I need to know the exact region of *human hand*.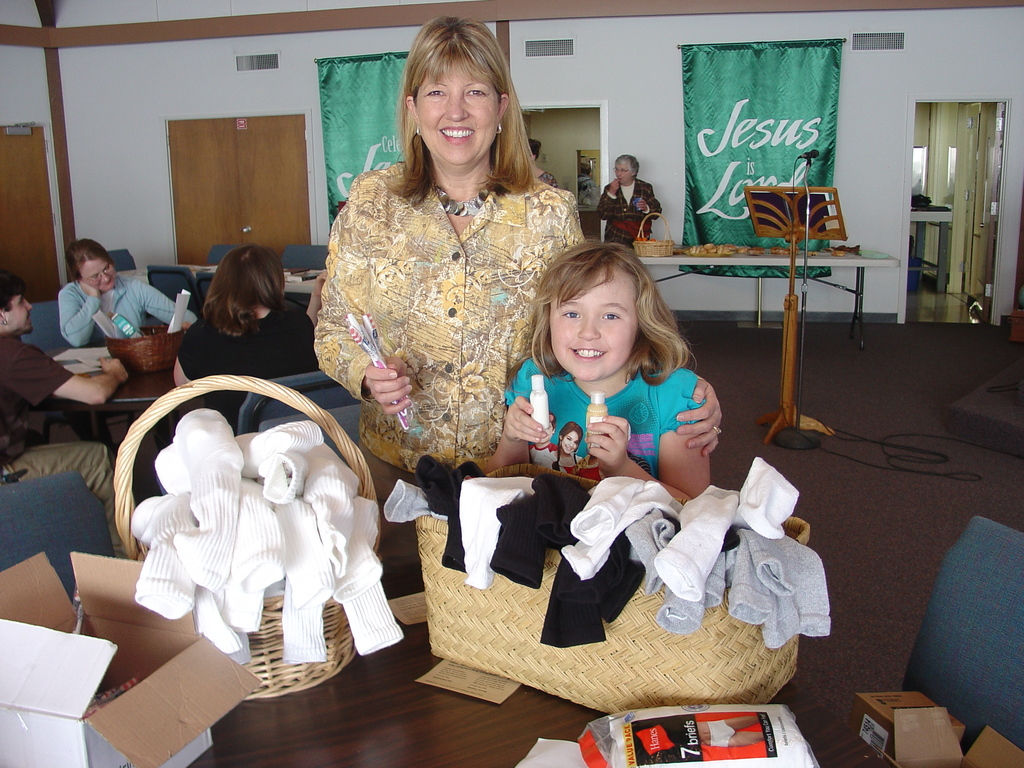
Region: x1=81, y1=280, x2=100, y2=296.
